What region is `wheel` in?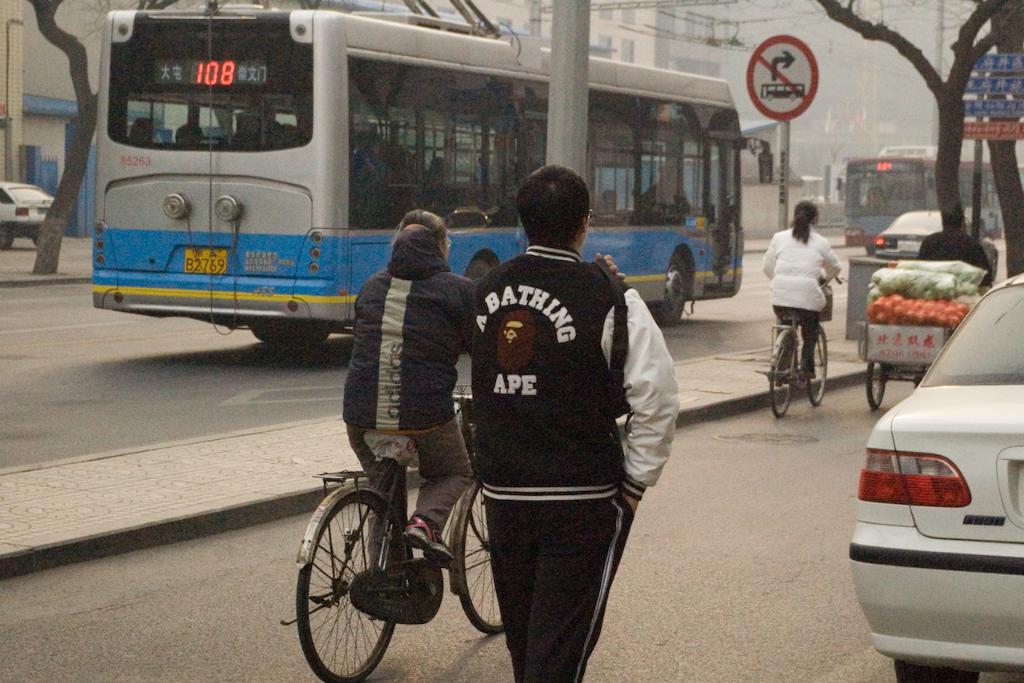
box(251, 327, 324, 348).
